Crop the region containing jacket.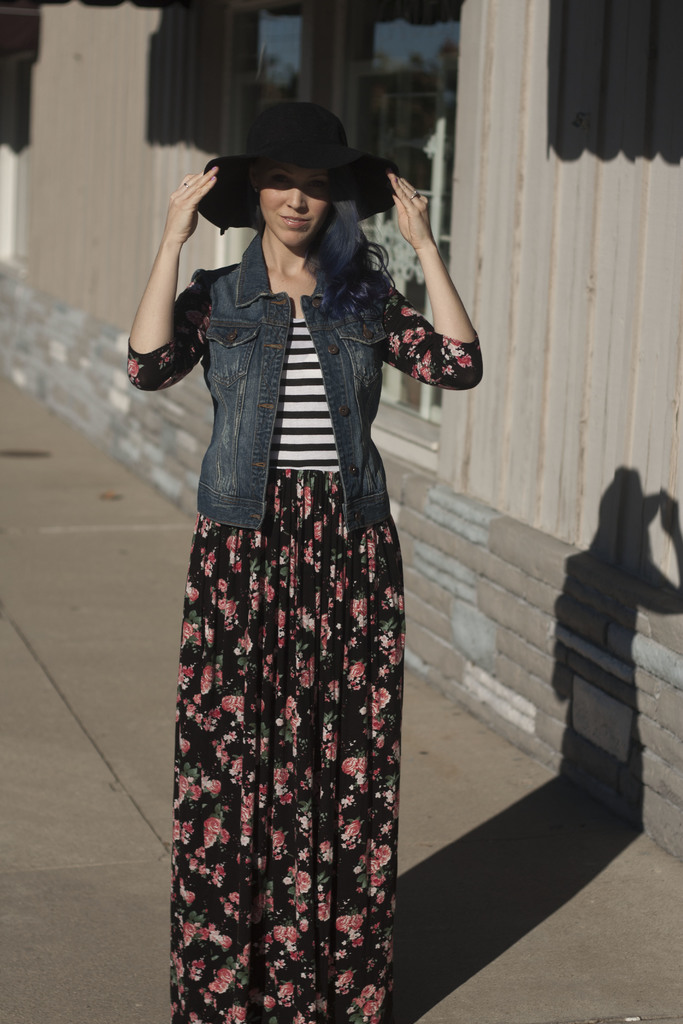
Crop region: <box>151,200,474,647</box>.
